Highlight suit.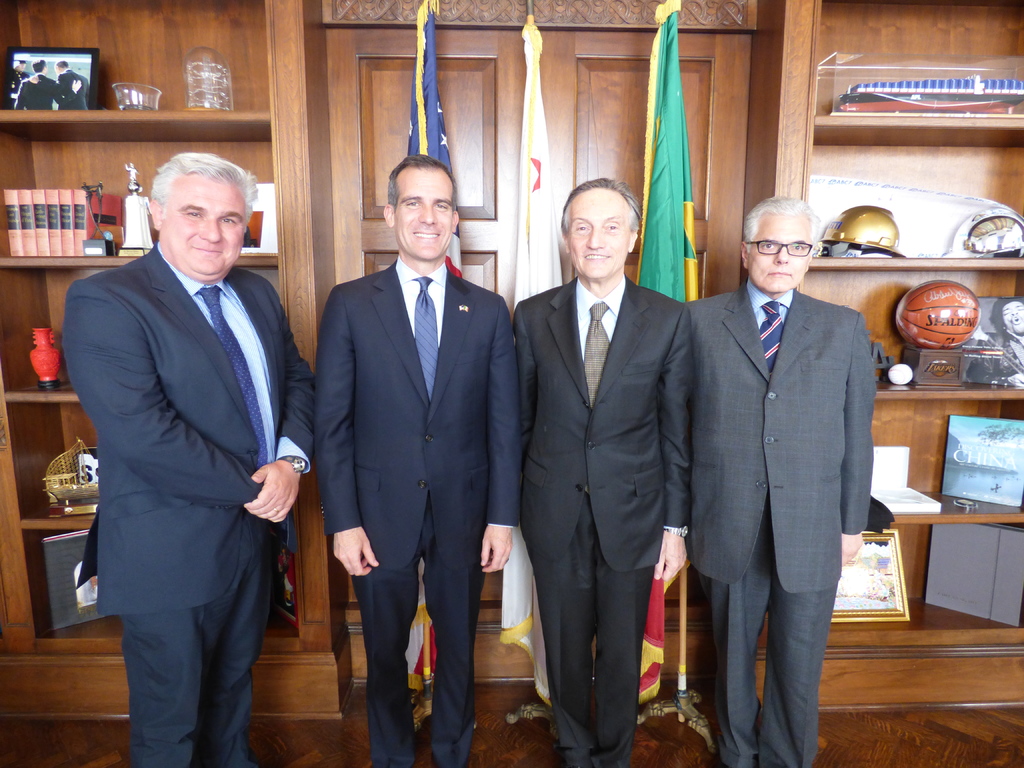
Highlighted region: select_region(59, 71, 87, 108).
